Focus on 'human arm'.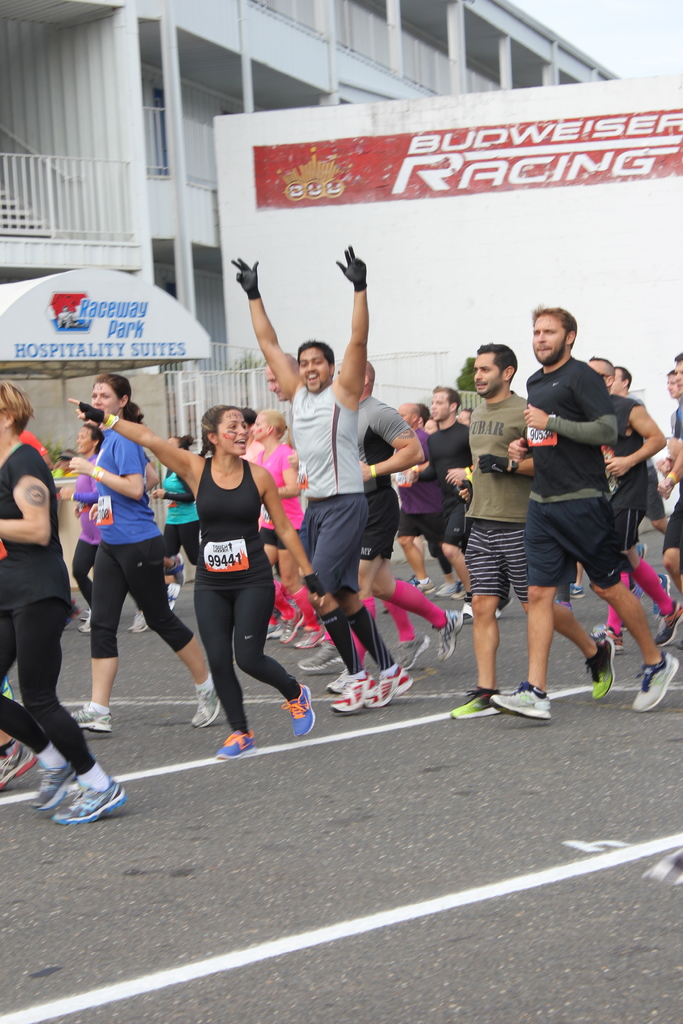
Focused at pyautogui.locateOnScreen(656, 408, 682, 492).
